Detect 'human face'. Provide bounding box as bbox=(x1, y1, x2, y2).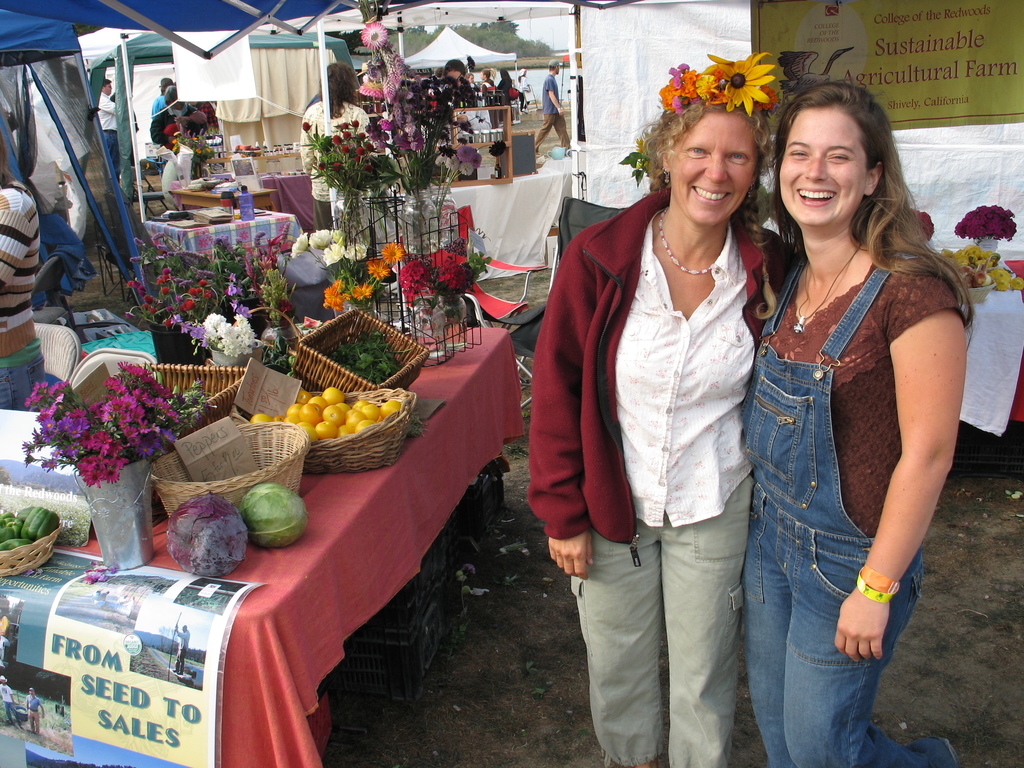
bbox=(774, 108, 868, 230).
